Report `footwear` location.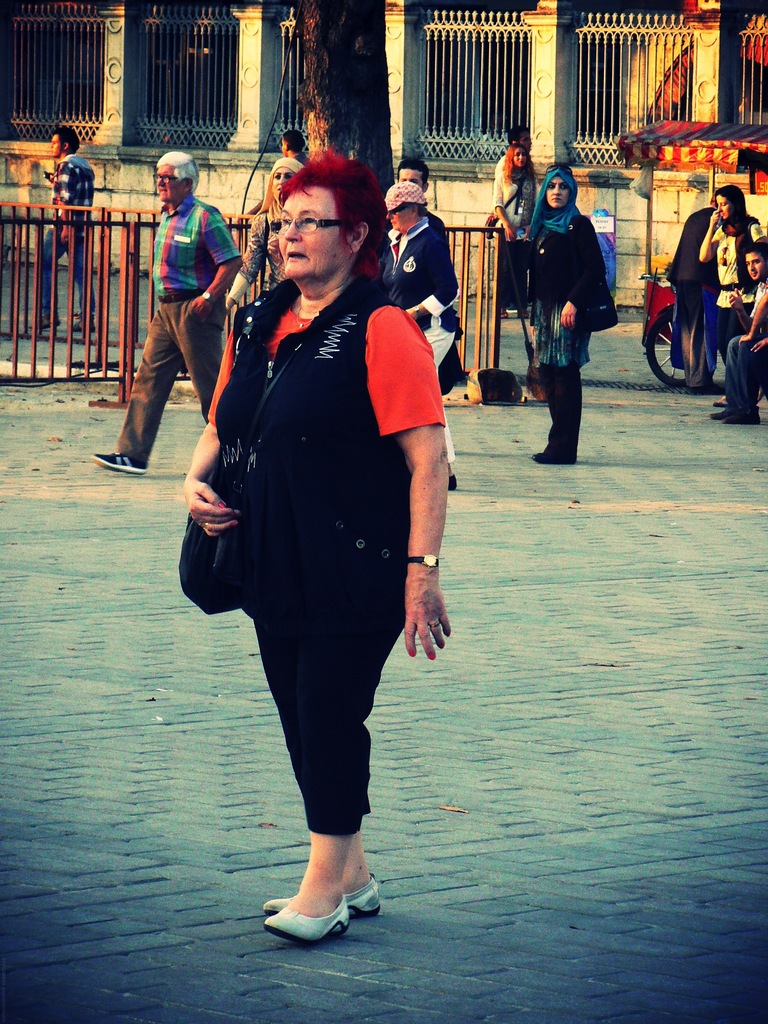
Report: x1=532 y1=451 x2=582 y2=467.
